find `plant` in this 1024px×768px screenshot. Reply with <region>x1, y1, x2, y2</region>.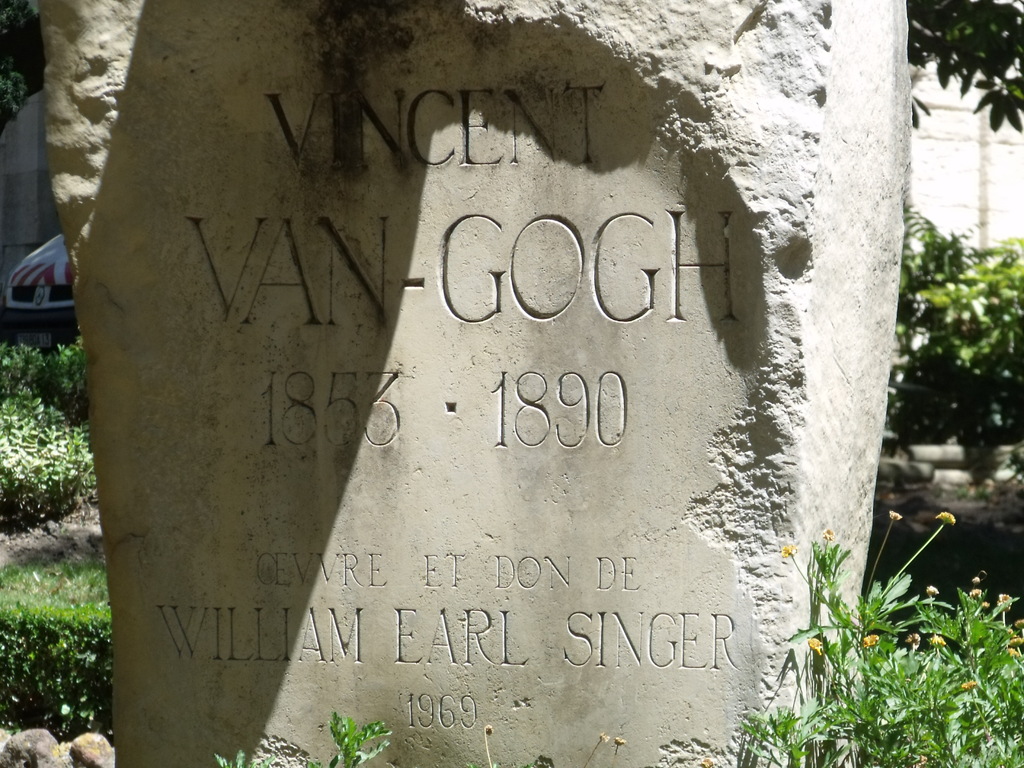
<region>731, 479, 1022, 759</region>.
